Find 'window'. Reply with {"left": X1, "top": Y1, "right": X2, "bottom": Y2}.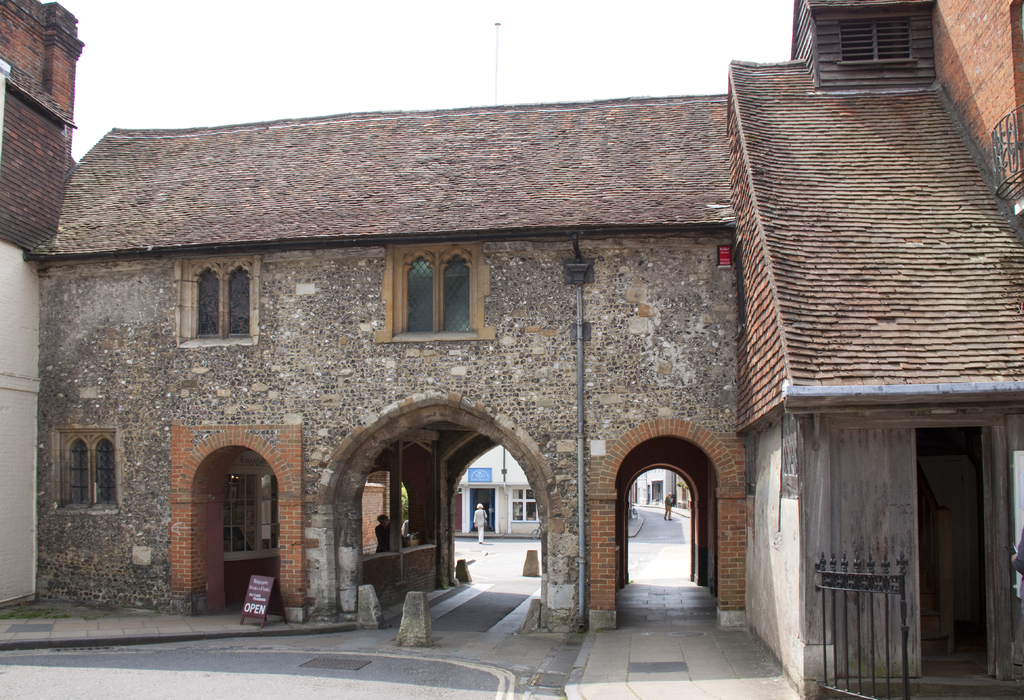
{"left": 383, "top": 235, "right": 481, "bottom": 334}.
